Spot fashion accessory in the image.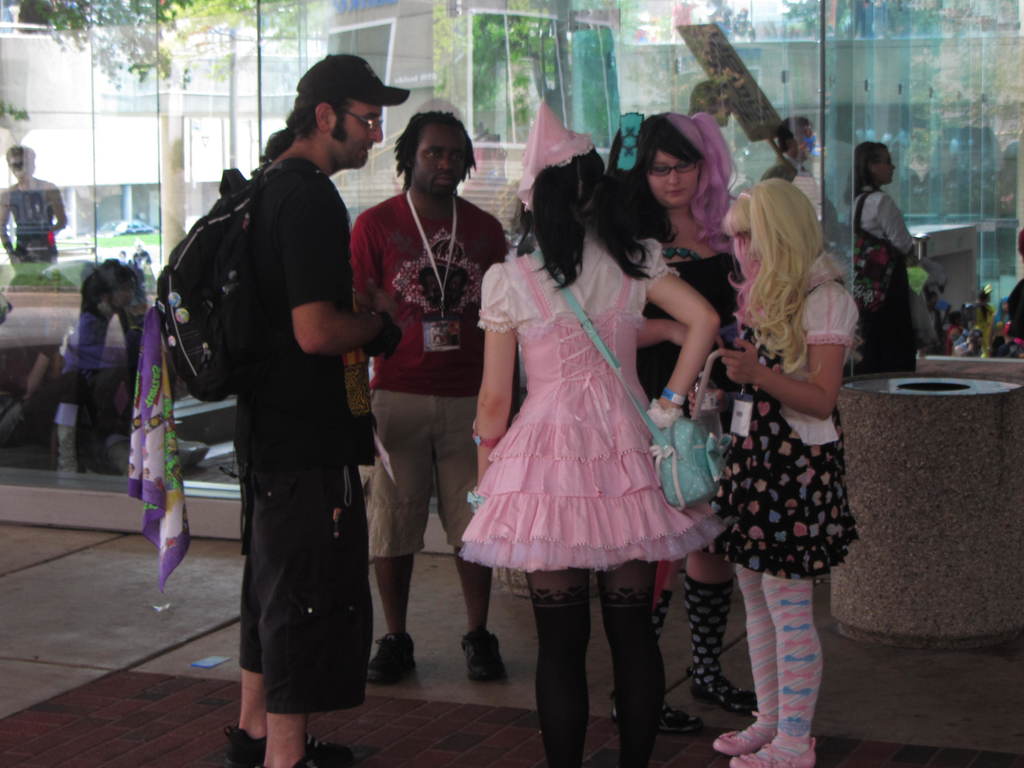
fashion accessory found at crop(659, 385, 686, 406).
